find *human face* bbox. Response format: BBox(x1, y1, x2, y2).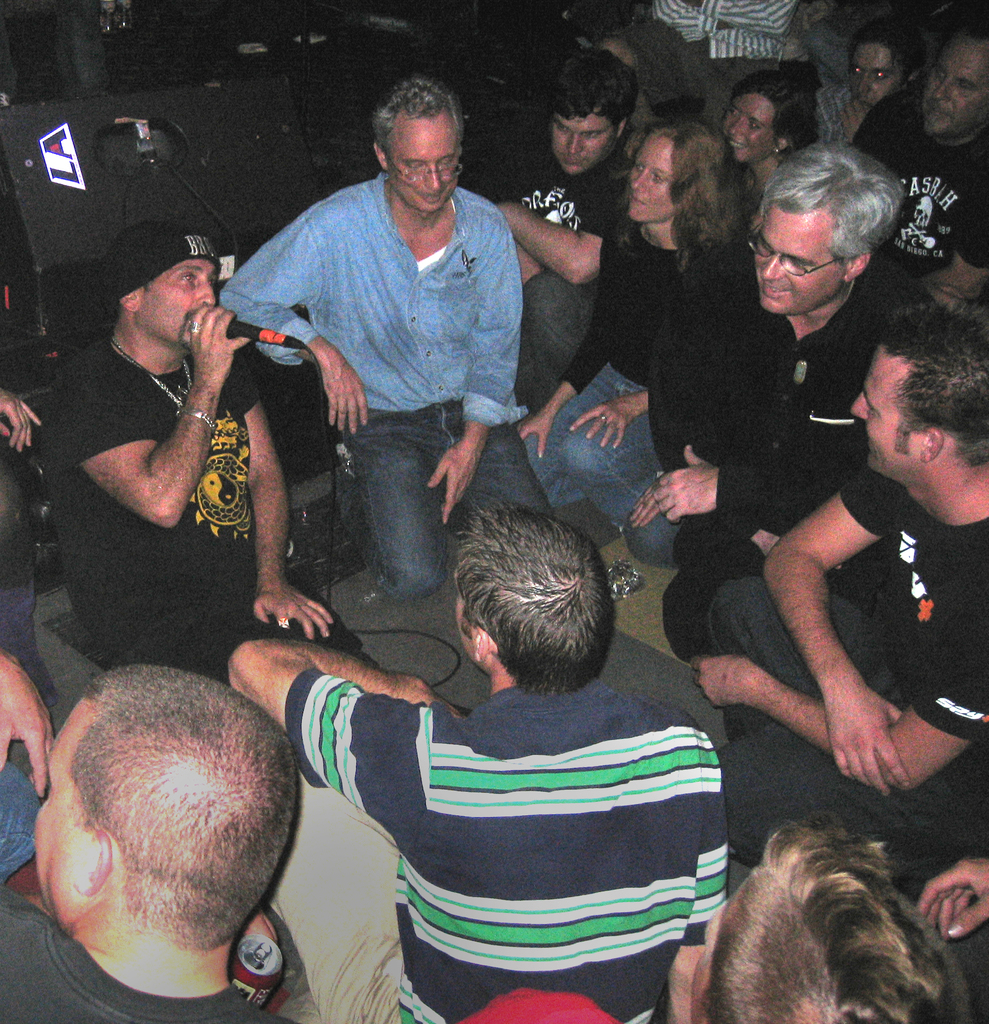
BBox(140, 263, 222, 349).
